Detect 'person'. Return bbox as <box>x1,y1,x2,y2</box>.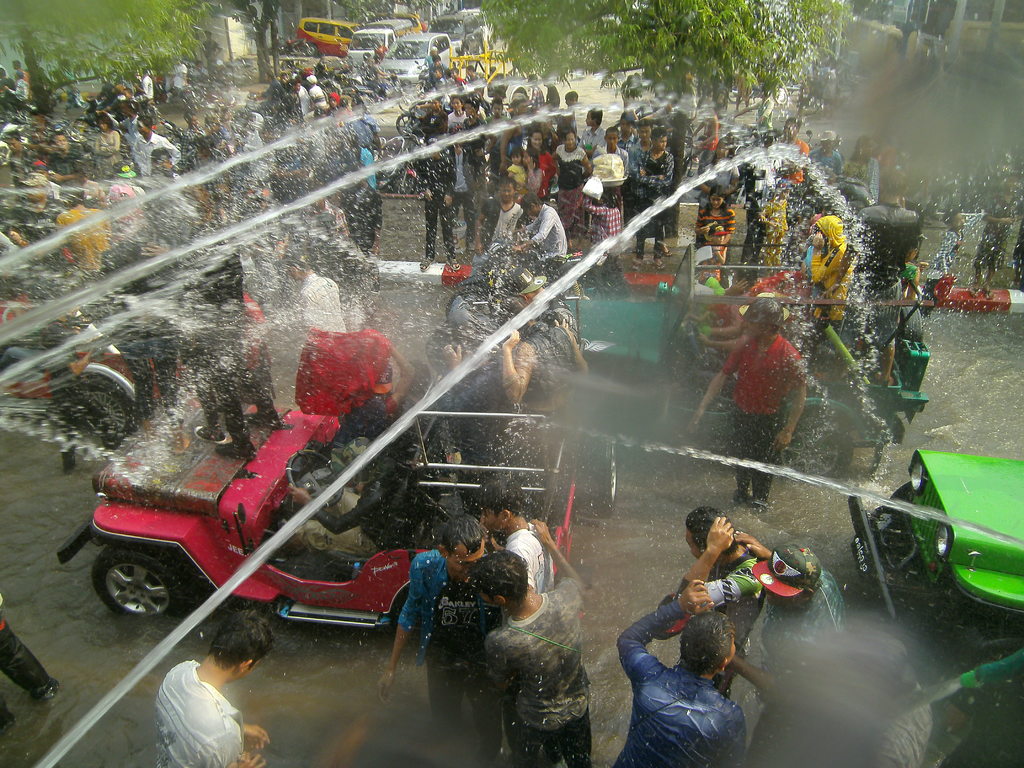
<box>670,500,763,643</box>.
